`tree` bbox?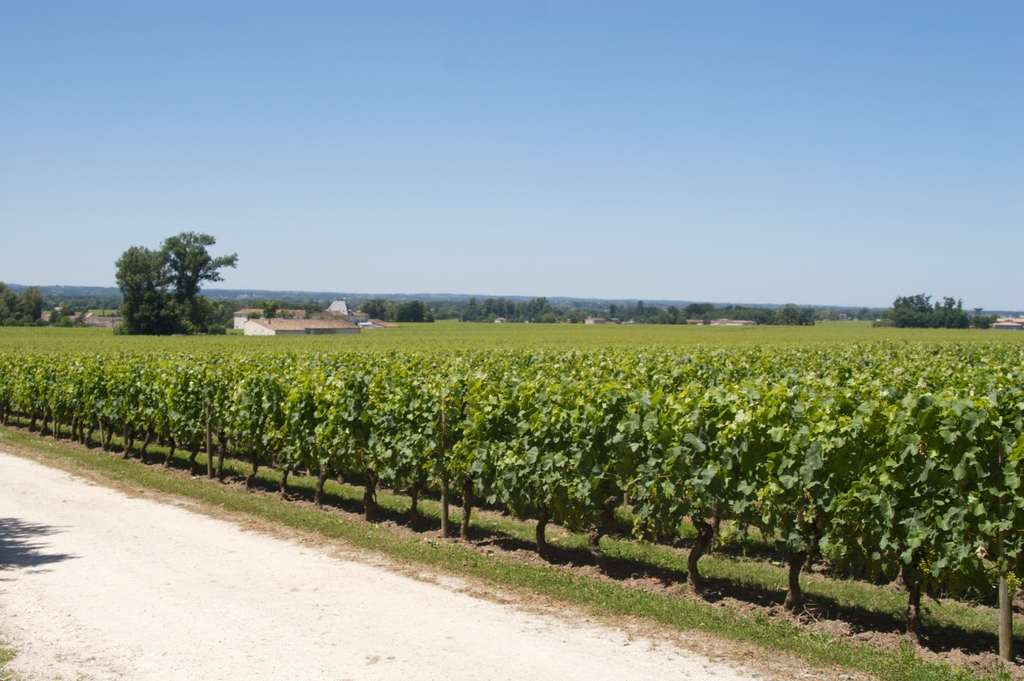
(x1=110, y1=223, x2=243, y2=333)
